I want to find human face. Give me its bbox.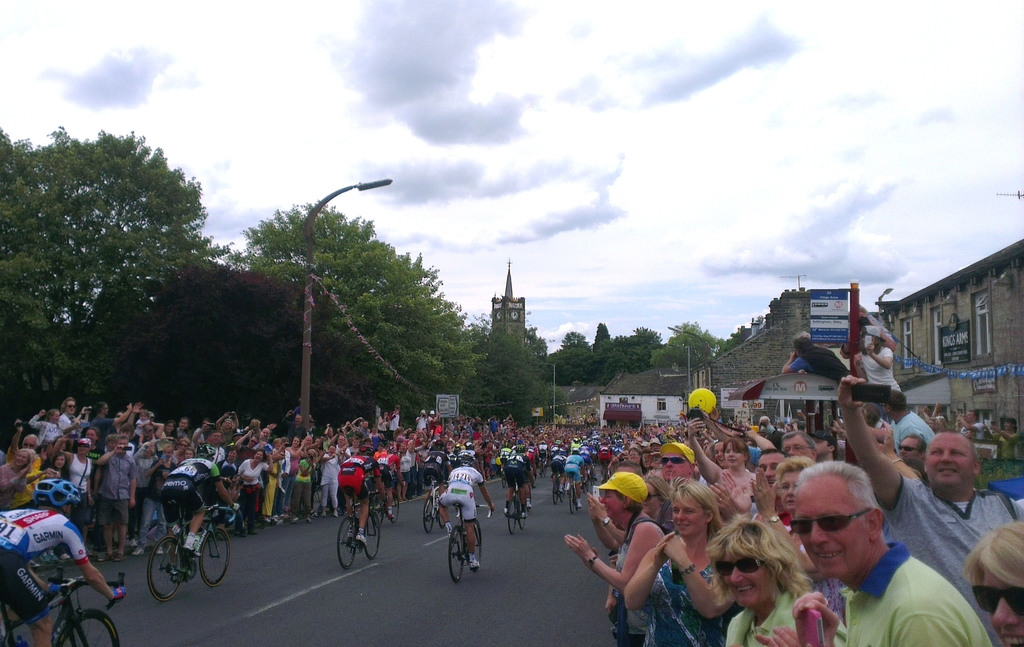
region(794, 476, 870, 578).
